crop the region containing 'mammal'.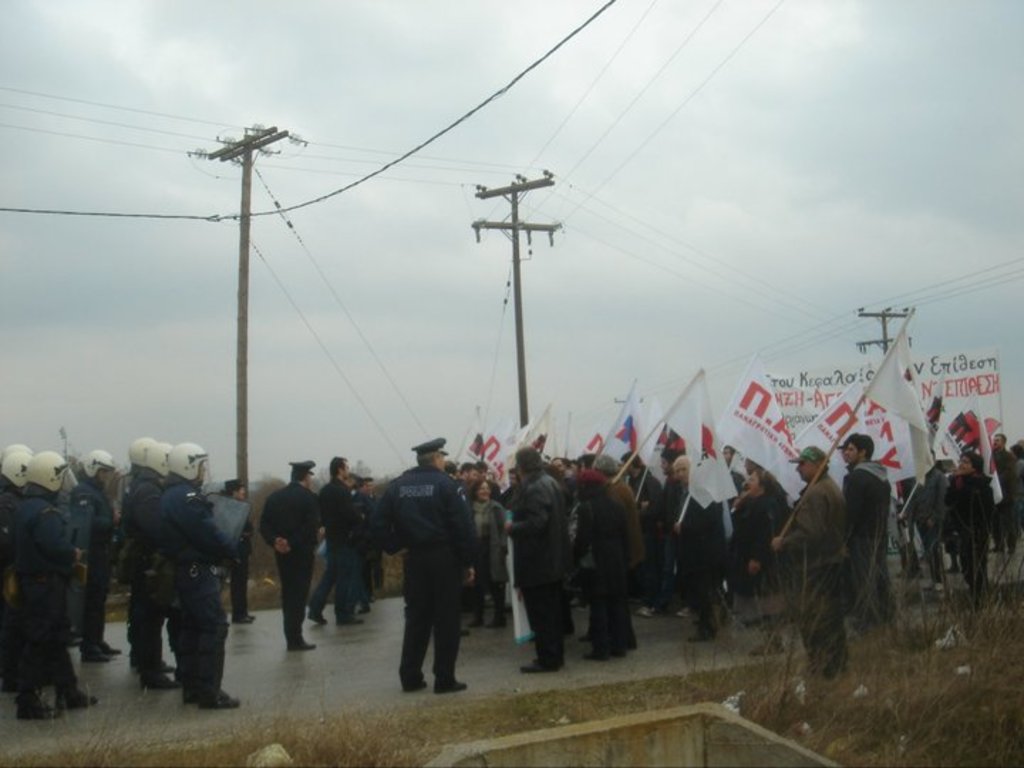
Crop region: [left=68, top=448, right=121, bottom=658].
